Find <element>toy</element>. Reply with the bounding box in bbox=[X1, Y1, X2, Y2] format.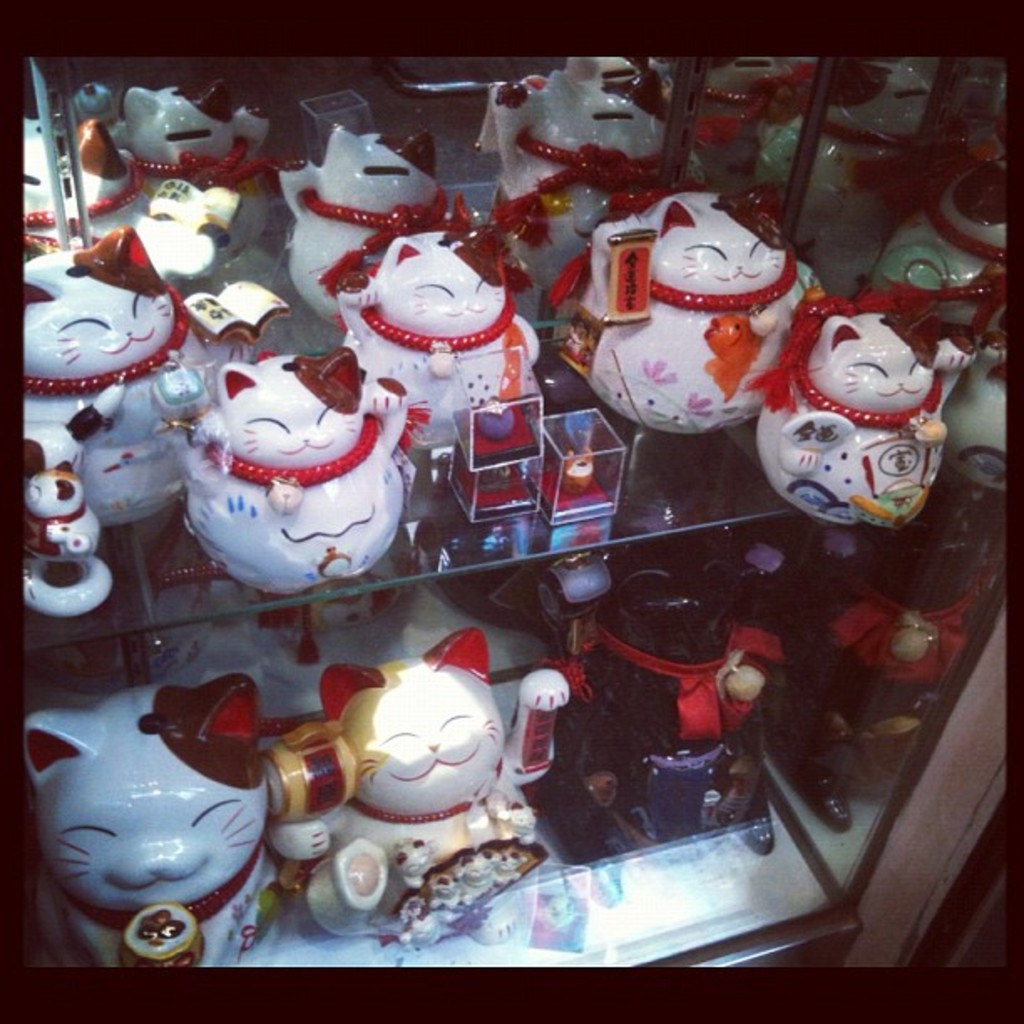
bbox=[120, 79, 258, 204].
